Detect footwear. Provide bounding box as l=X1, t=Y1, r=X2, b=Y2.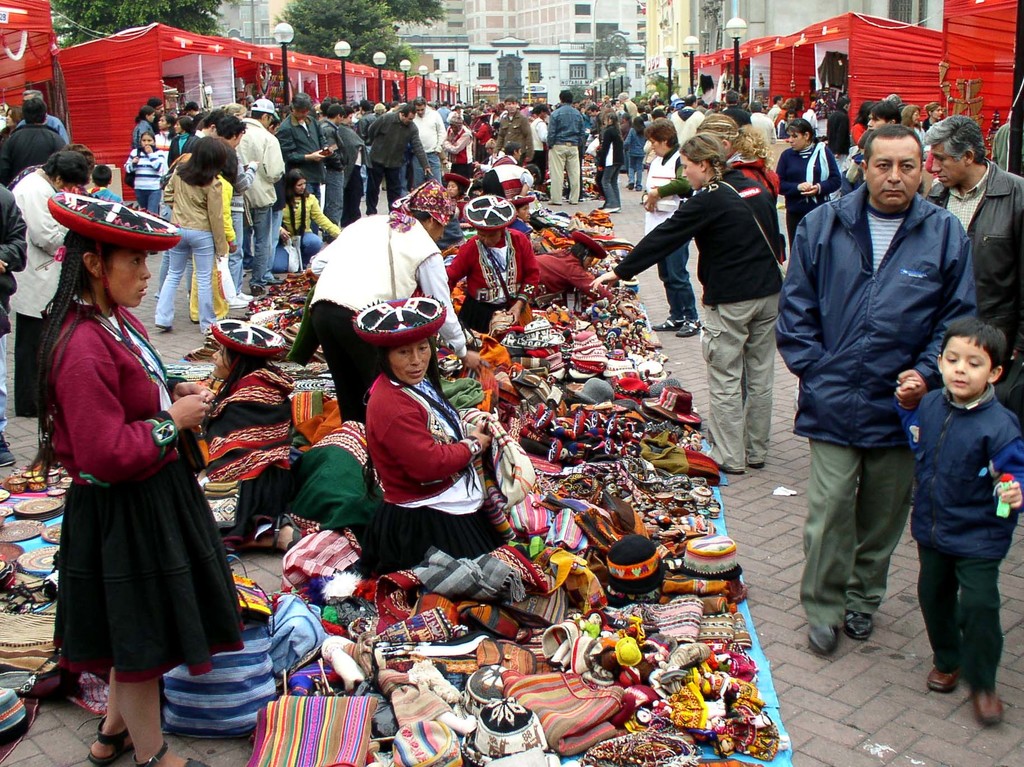
l=922, t=670, r=961, b=697.
